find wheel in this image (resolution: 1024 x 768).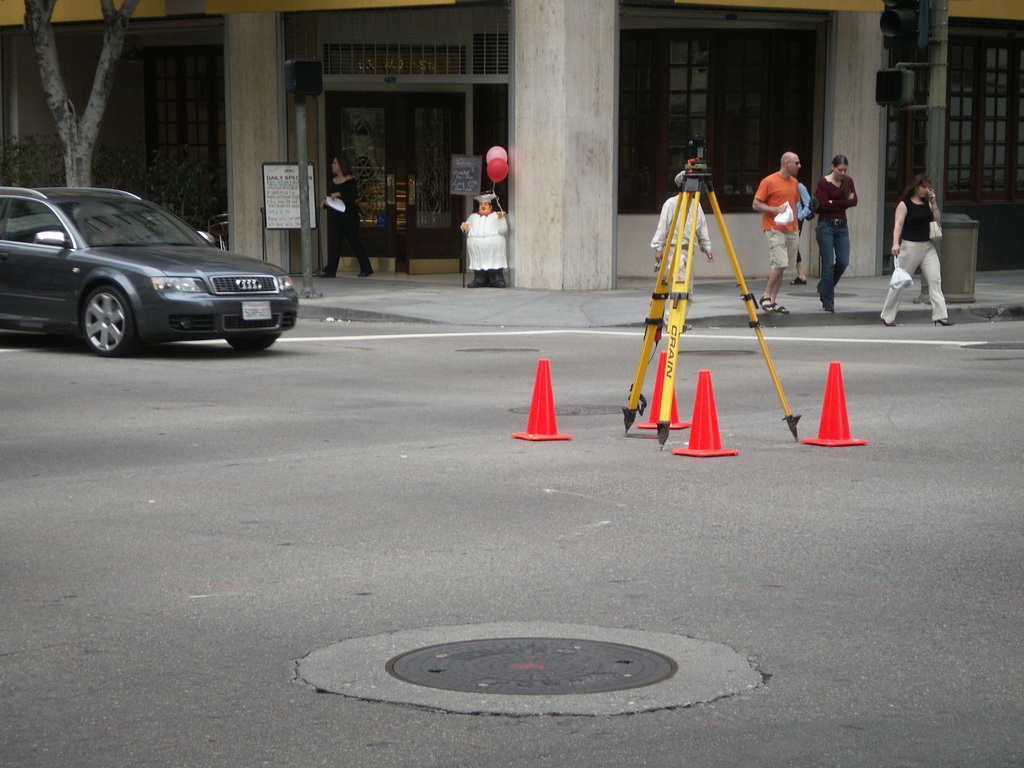
[227,333,278,352].
